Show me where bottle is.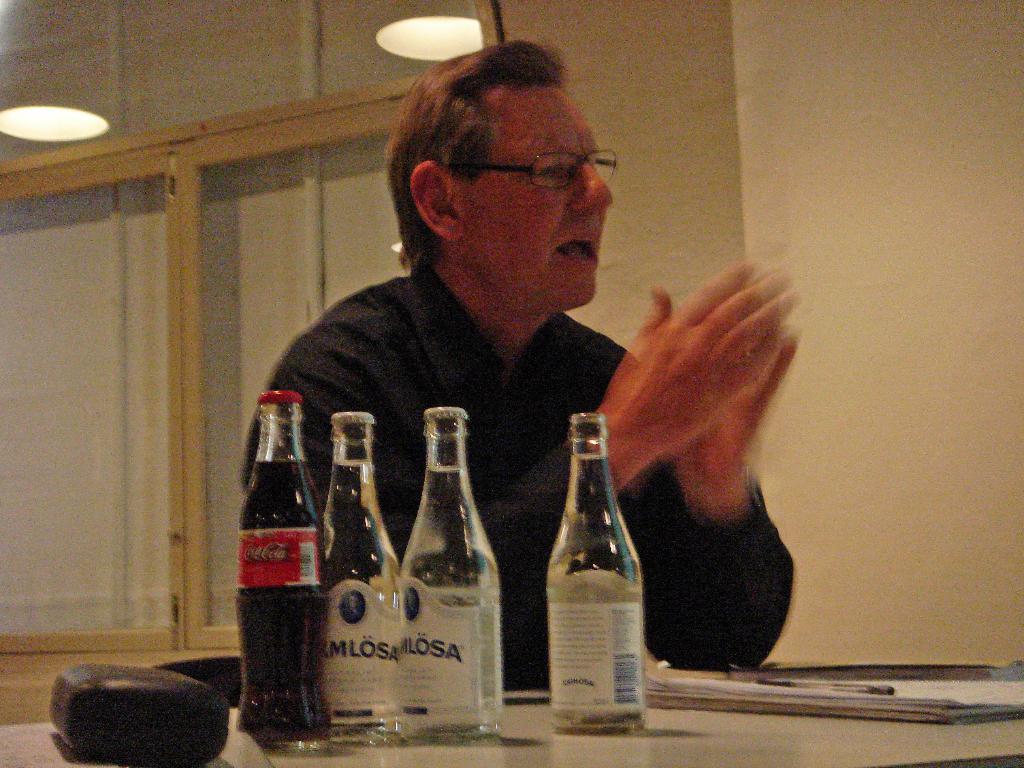
bottle is at 233:385:331:741.
